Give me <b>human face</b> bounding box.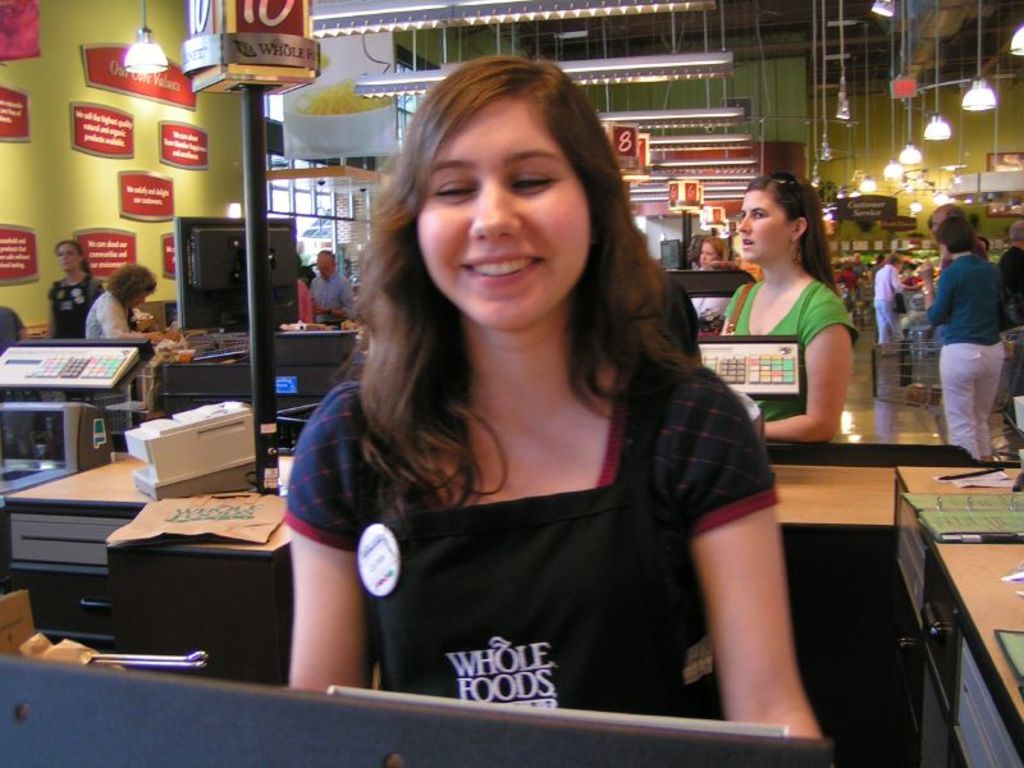
Rect(317, 246, 332, 273).
